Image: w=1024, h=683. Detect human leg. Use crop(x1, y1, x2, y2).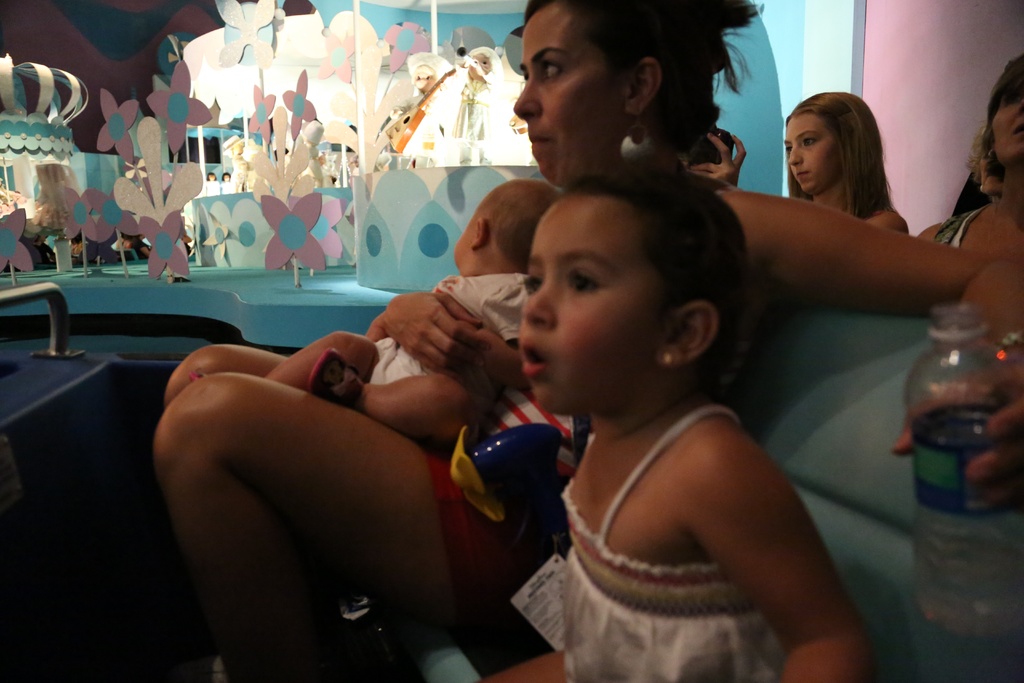
crop(265, 333, 383, 392).
